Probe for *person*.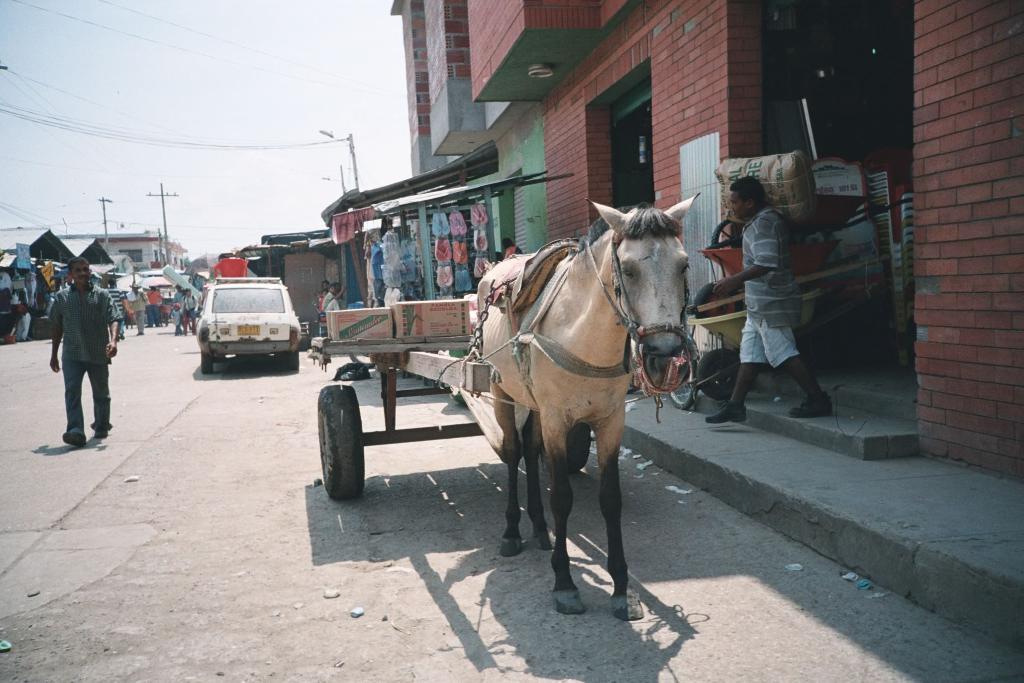
Probe result: bbox(730, 165, 824, 432).
